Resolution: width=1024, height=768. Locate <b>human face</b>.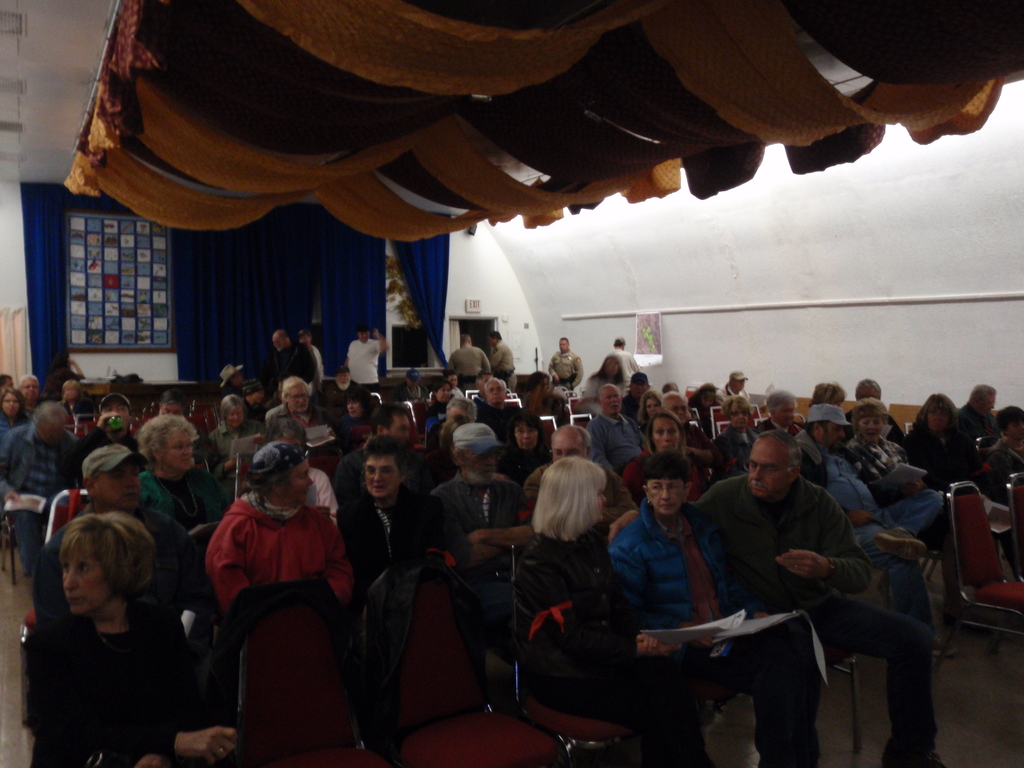
<box>96,463,138,508</box>.
